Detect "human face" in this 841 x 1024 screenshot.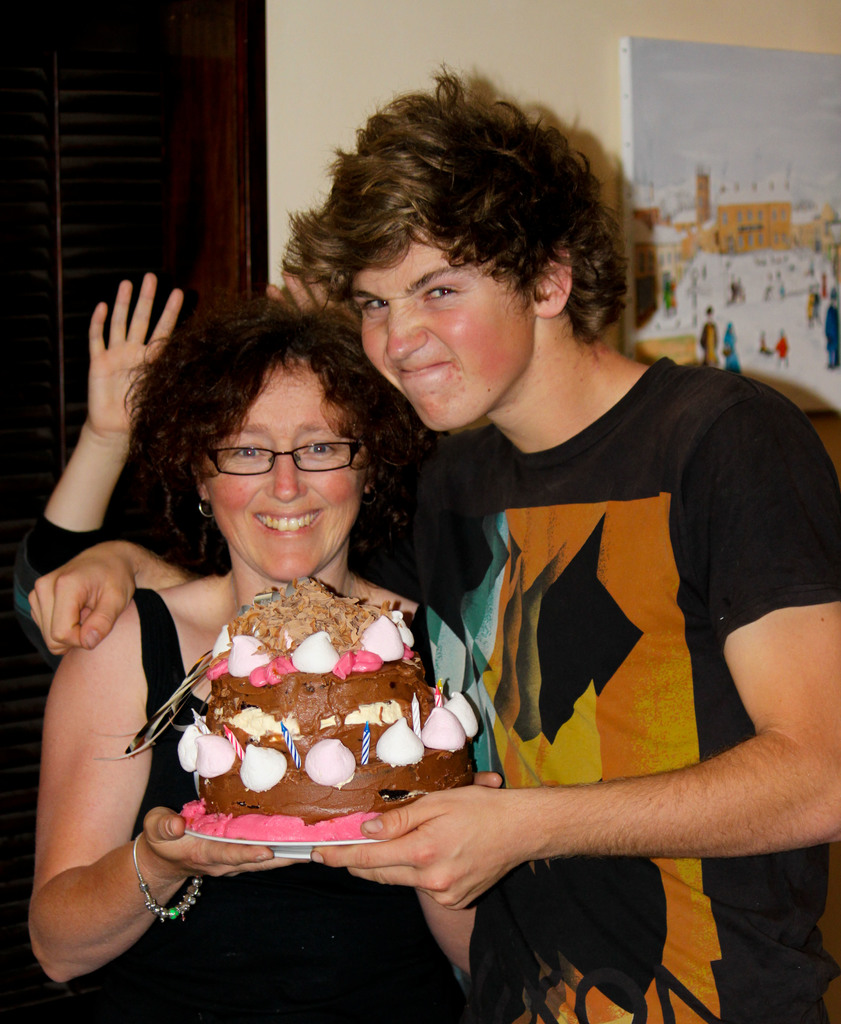
Detection: <region>199, 369, 353, 575</region>.
